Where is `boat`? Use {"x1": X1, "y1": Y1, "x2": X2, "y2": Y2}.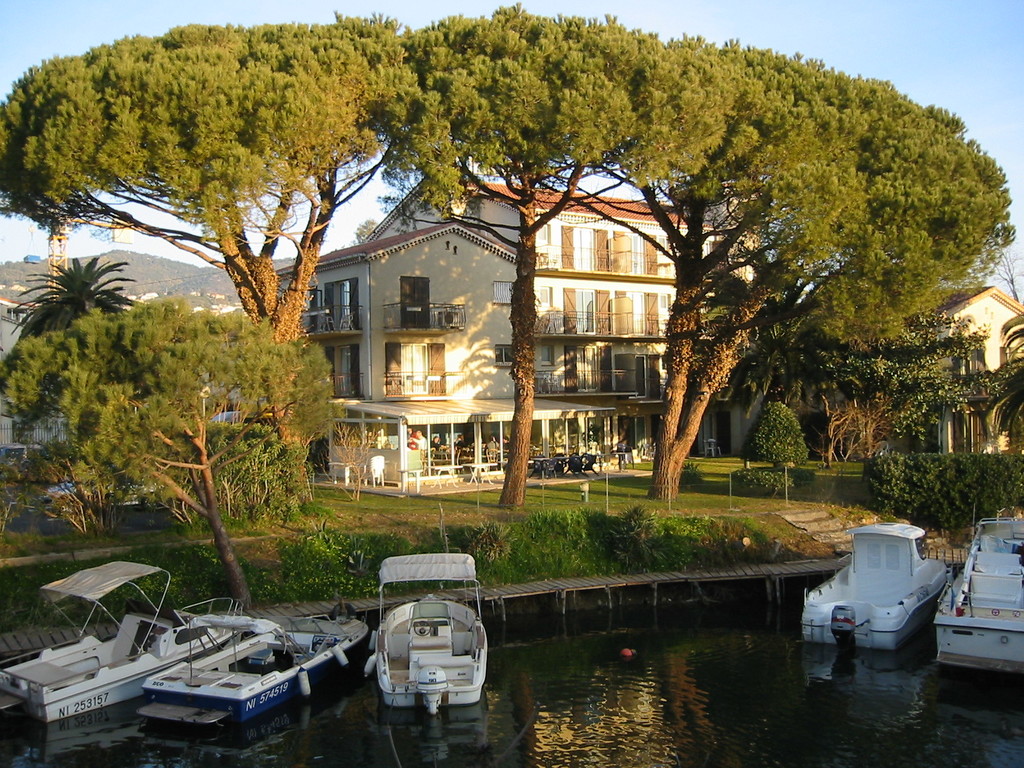
{"x1": 128, "y1": 602, "x2": 369, "y2": 739}.
